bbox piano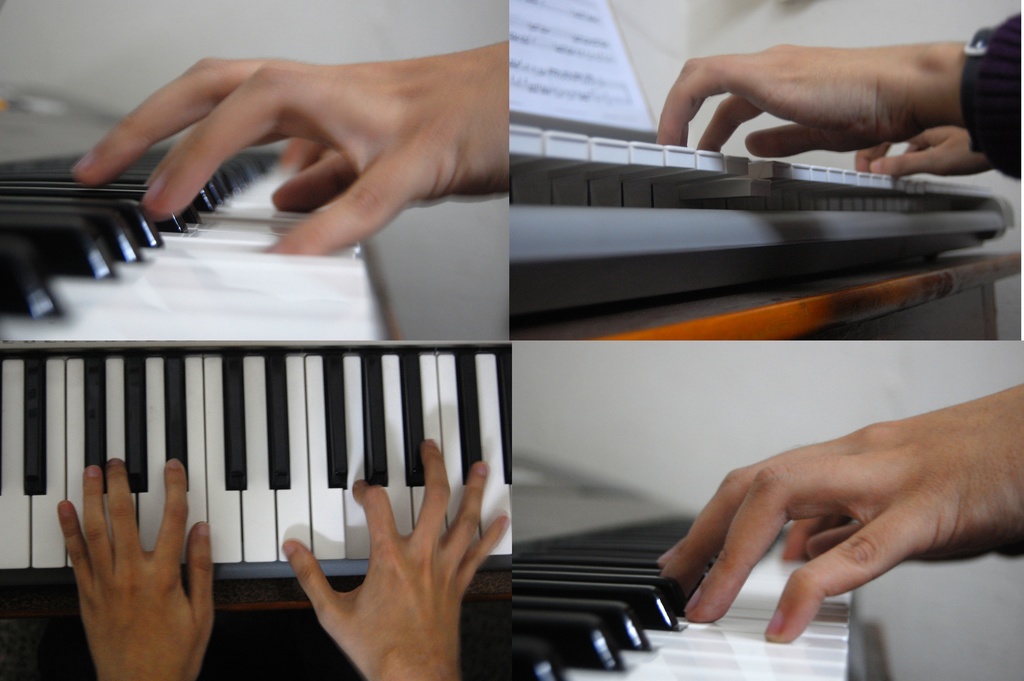
rect(502, 105, 1023, 342)
